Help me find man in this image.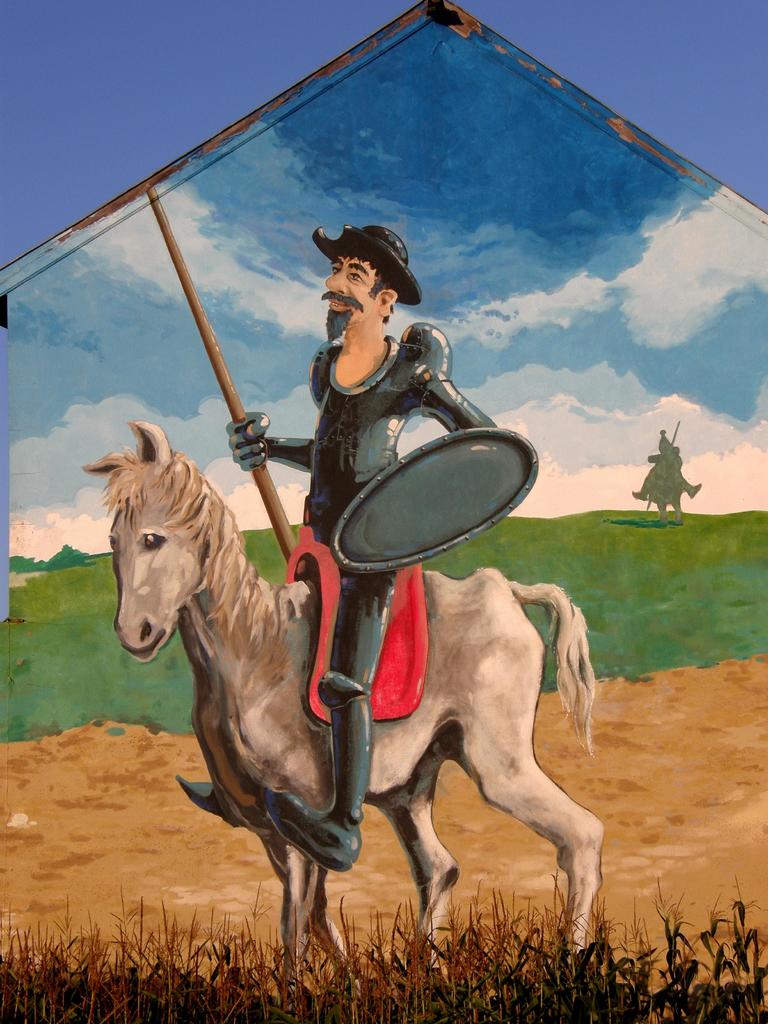
Found it: crop(177, 222, 498, 872).
